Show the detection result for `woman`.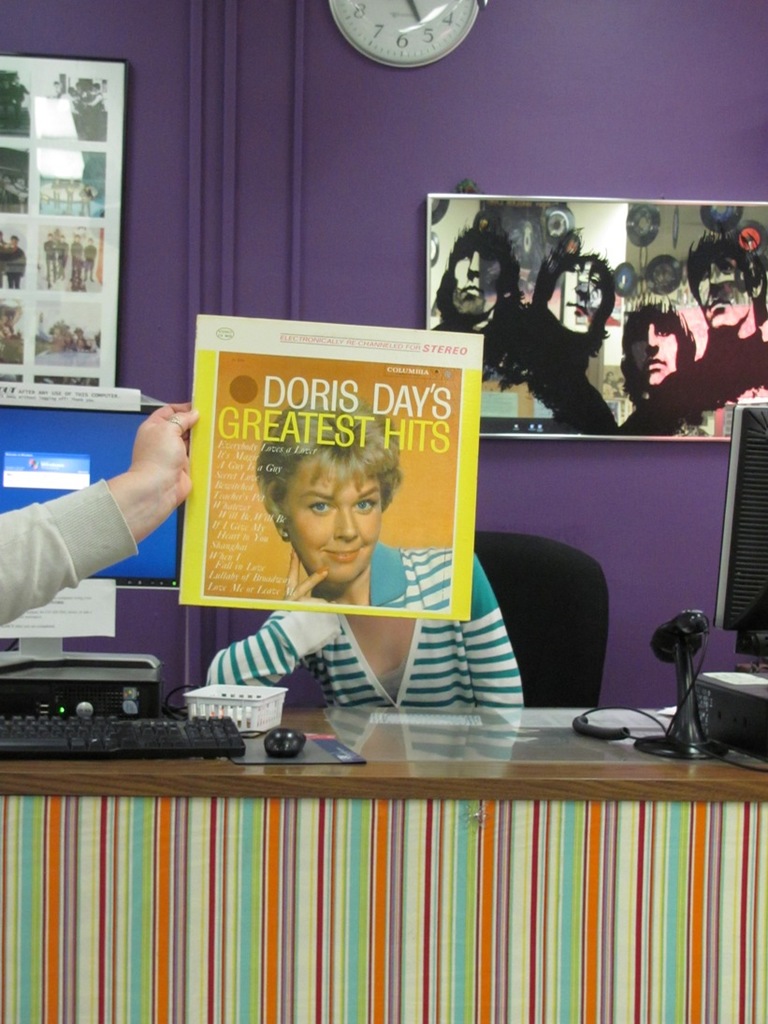
252,392,452,609.
